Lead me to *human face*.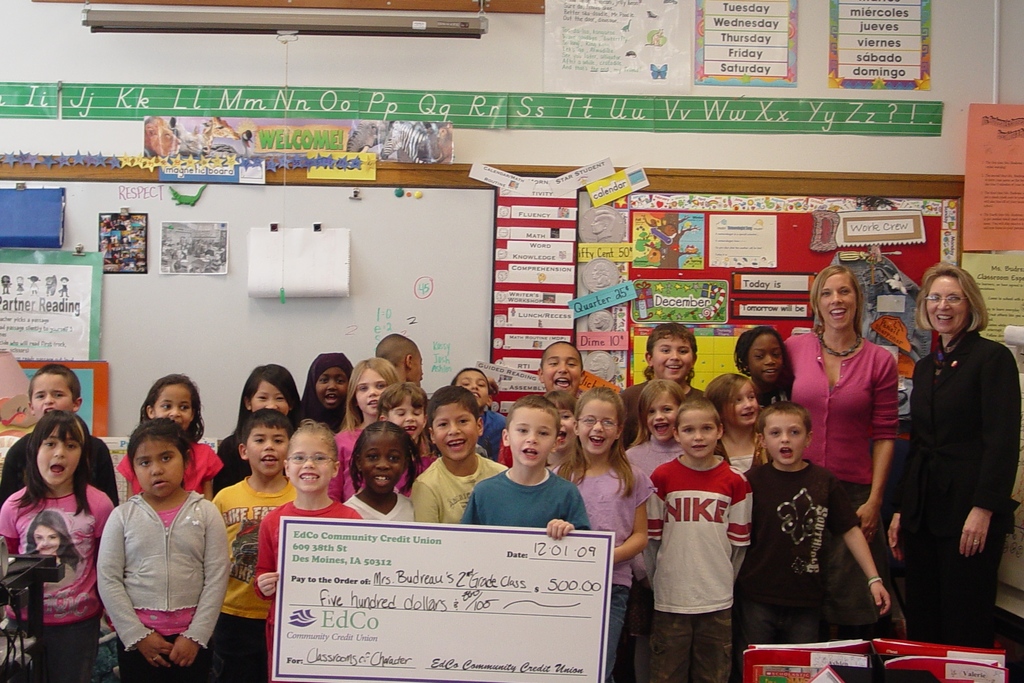
Lead to l=246, t=382, r=291, b=417.
